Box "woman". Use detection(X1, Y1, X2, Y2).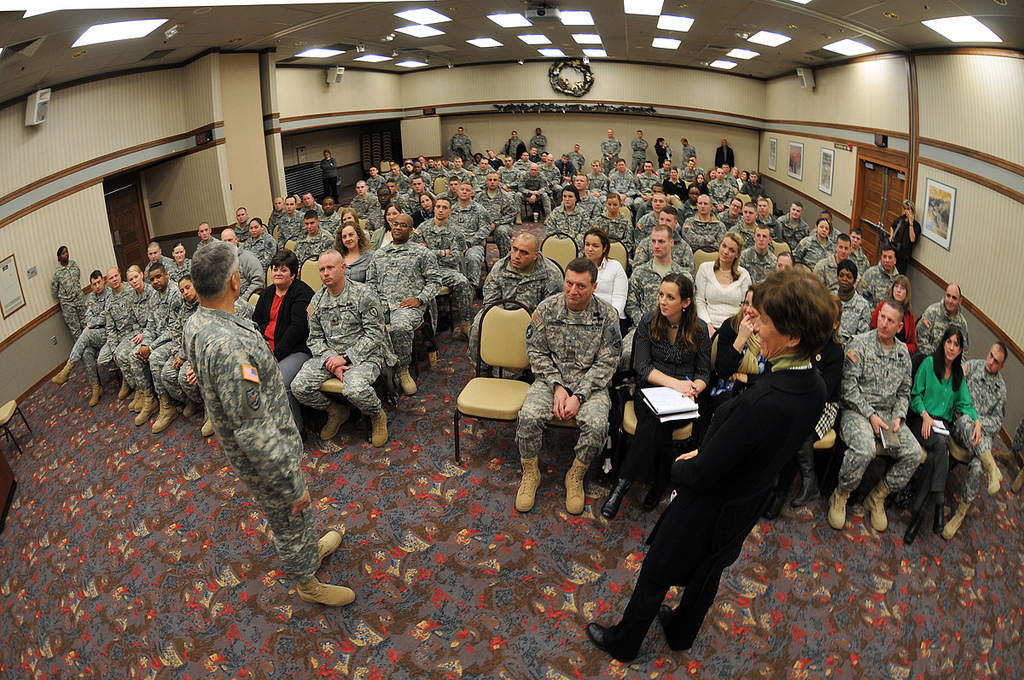
detection(113, 256, 160, 423).
